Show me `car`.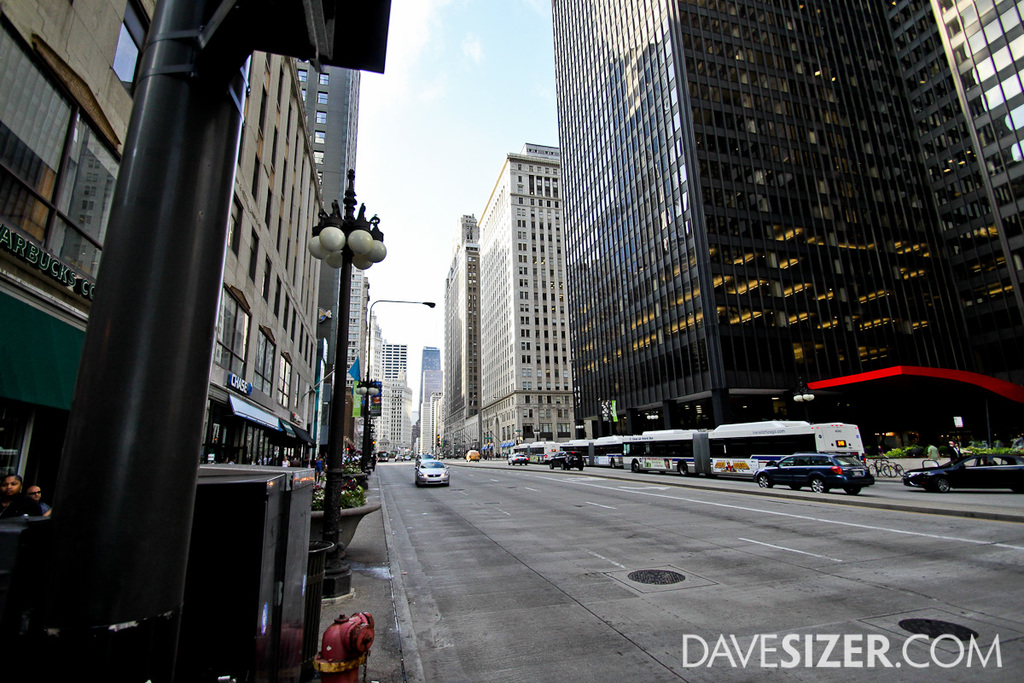
`car` is here: bbox=[545, 447, 584, 470].
